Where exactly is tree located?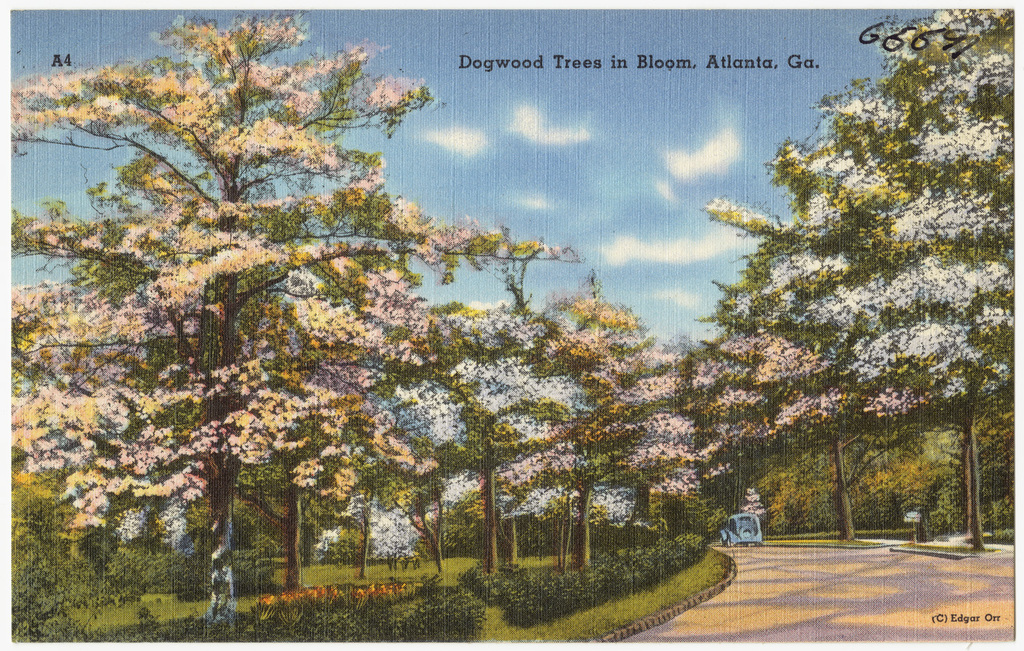
Its bounding box is [left=682, top=327, right=926, bottom=540].
